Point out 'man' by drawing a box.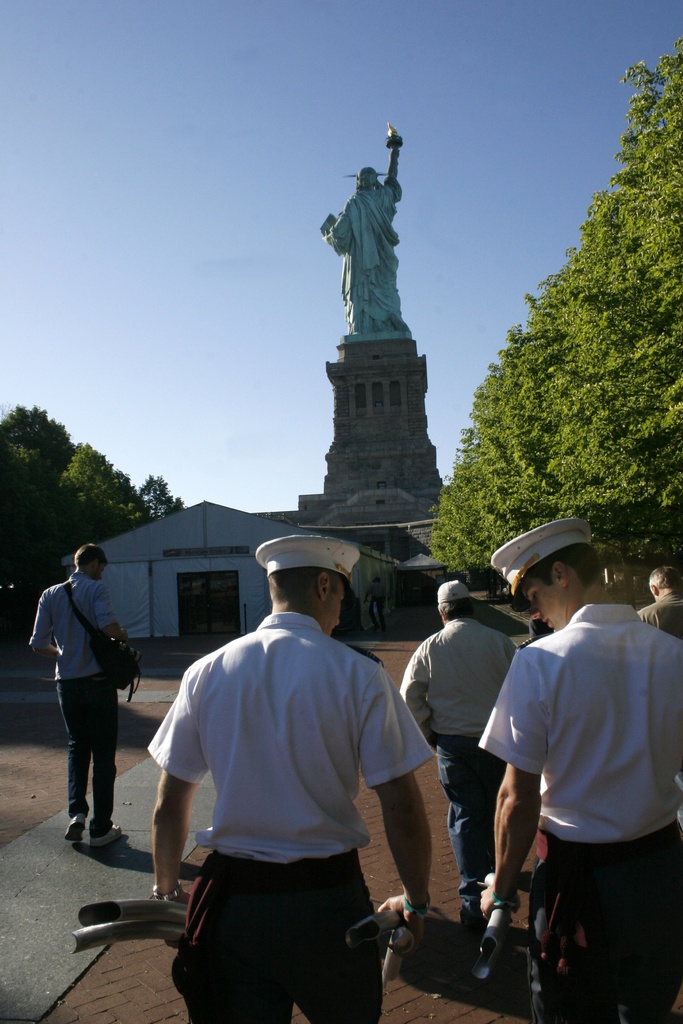
select_region(31, 541, 140, 854).
